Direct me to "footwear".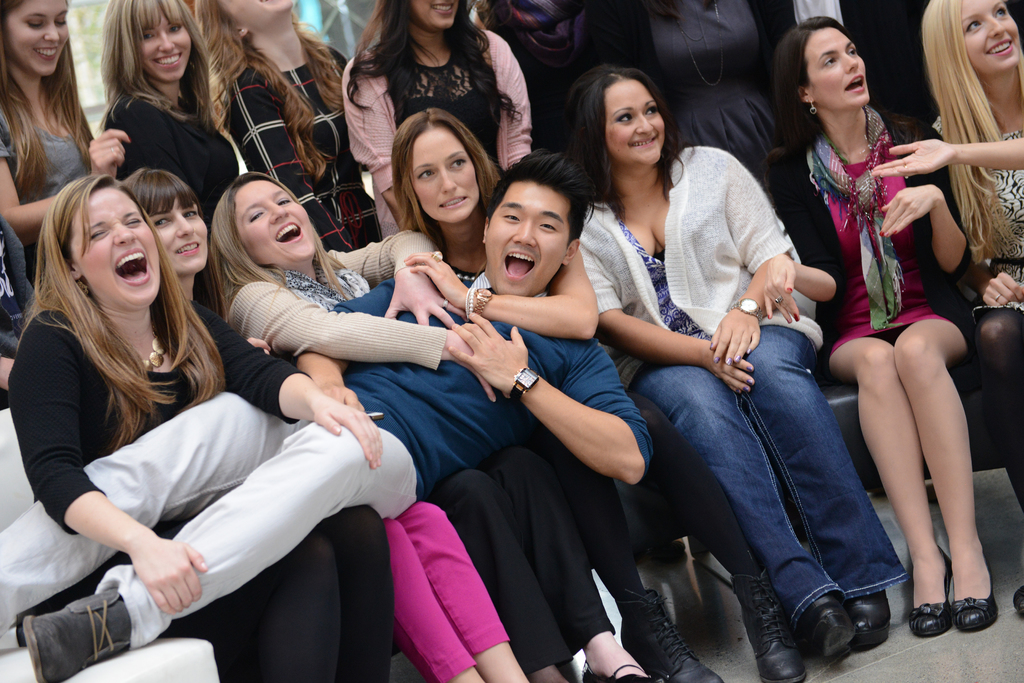
Direction: select_region(630, 590, 725, 682).
